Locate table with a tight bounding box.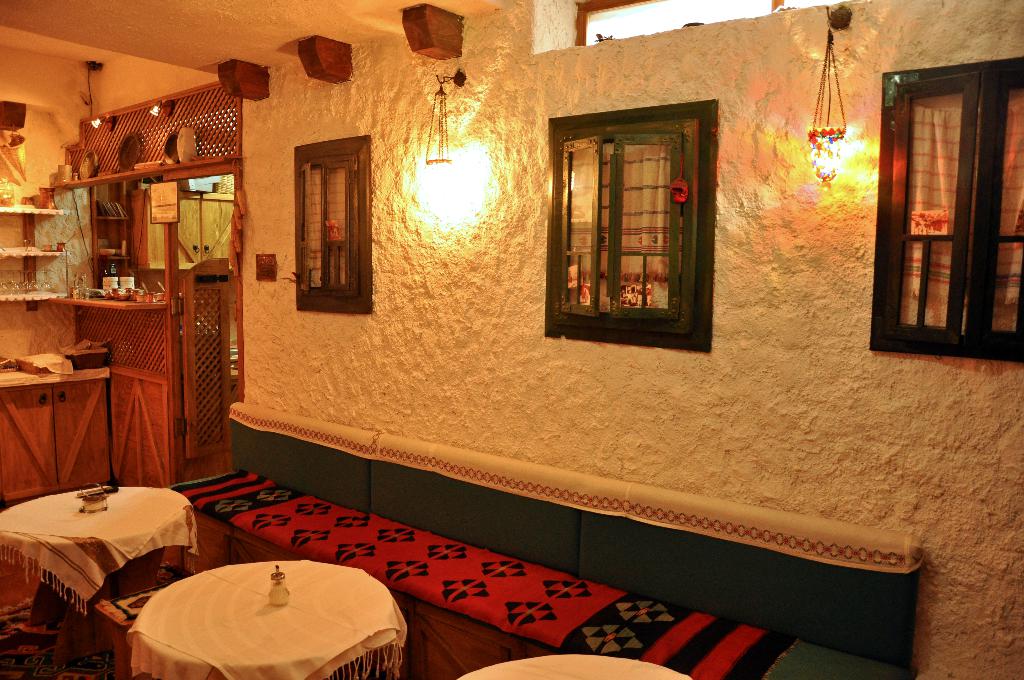
(439,650,695,679).
